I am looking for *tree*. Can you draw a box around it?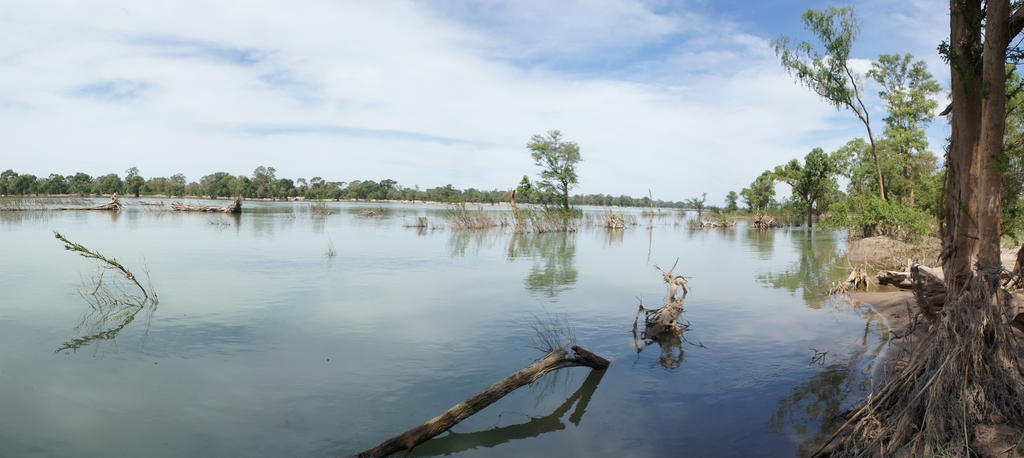
Sure, the bounding box is BBox(870, 0, 1023, 457).
